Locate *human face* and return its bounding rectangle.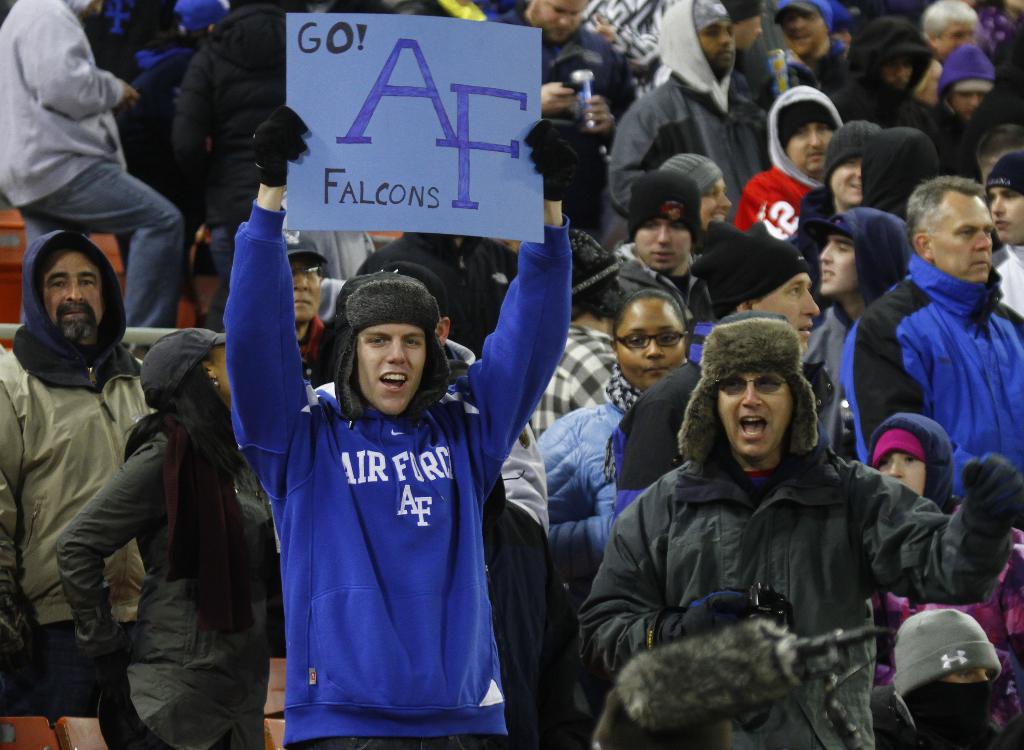
294:257:324:321.
